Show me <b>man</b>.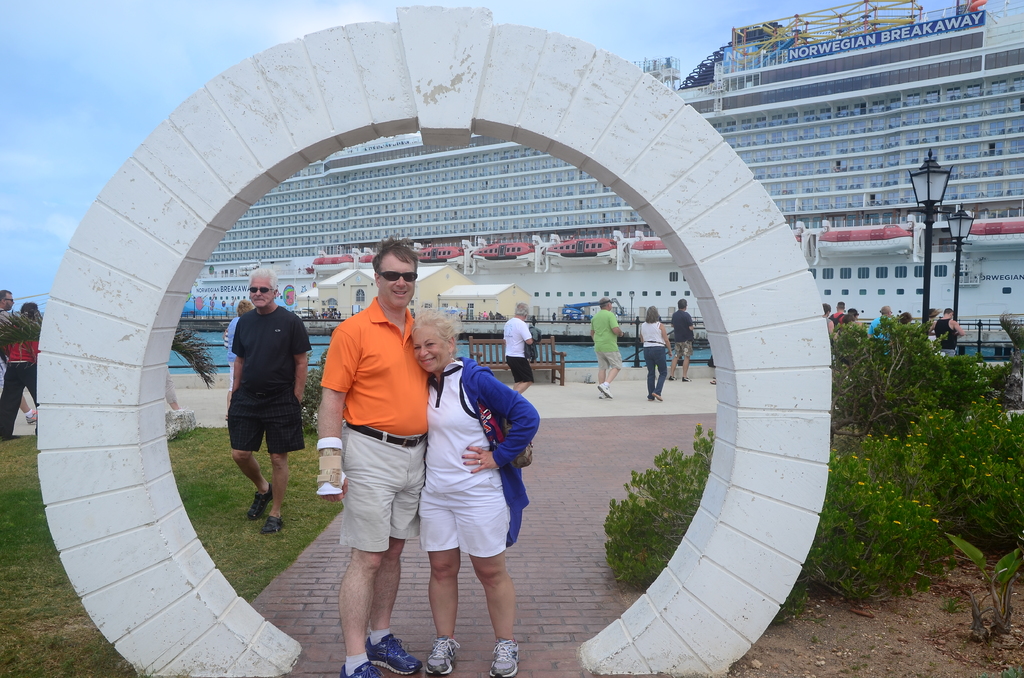
<b>man</b> is here: Rect(929, 306, 964, 359).
